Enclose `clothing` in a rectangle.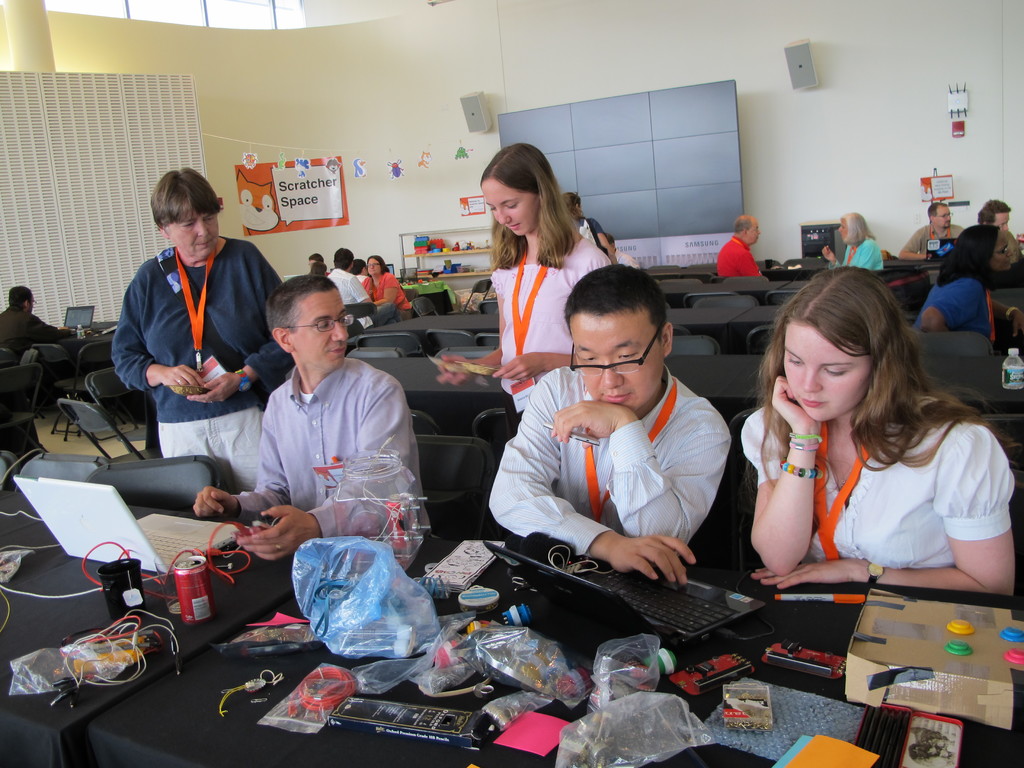
237,355,430,550.
